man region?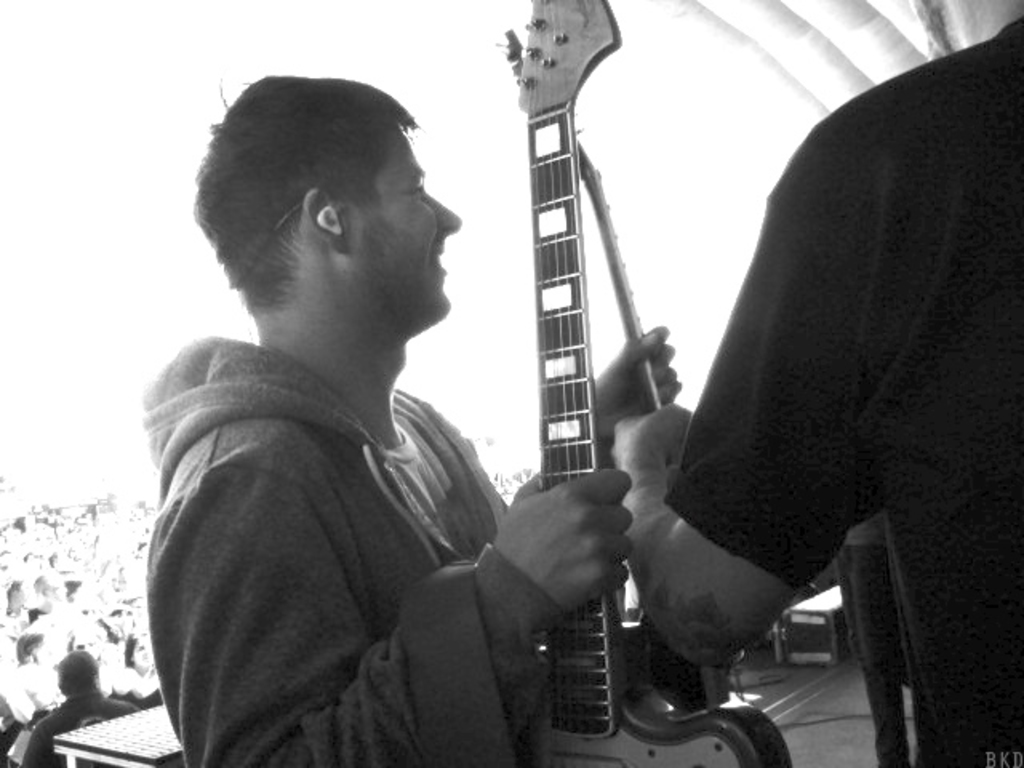
x1=149, y1=62, x2=662, y2=767
